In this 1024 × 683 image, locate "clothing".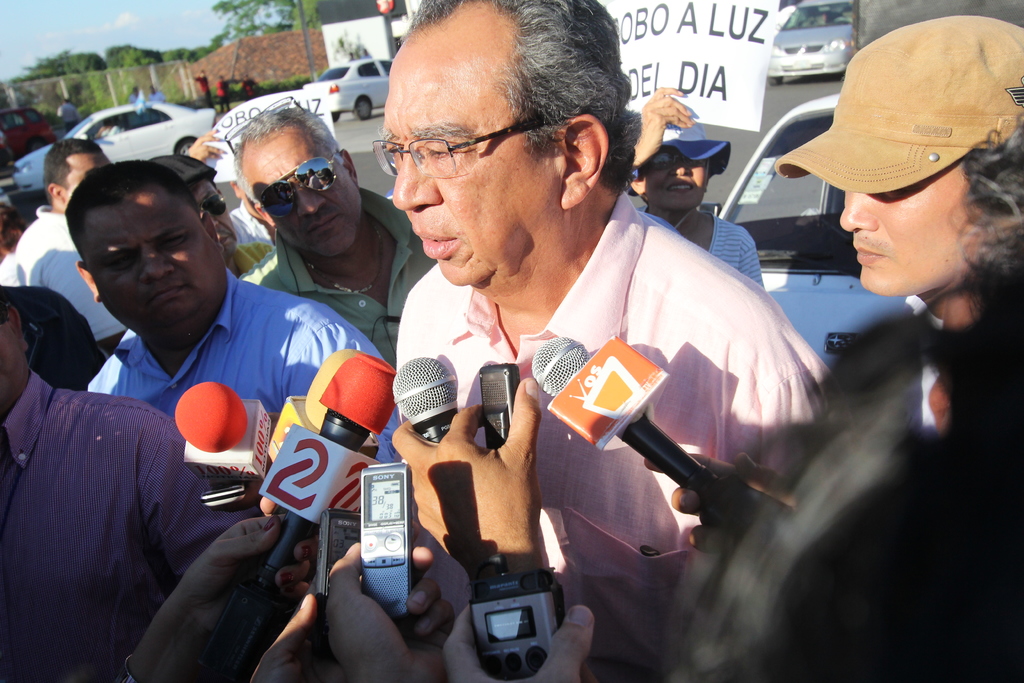
Bounding box: region(8, 198, 137, 347).
